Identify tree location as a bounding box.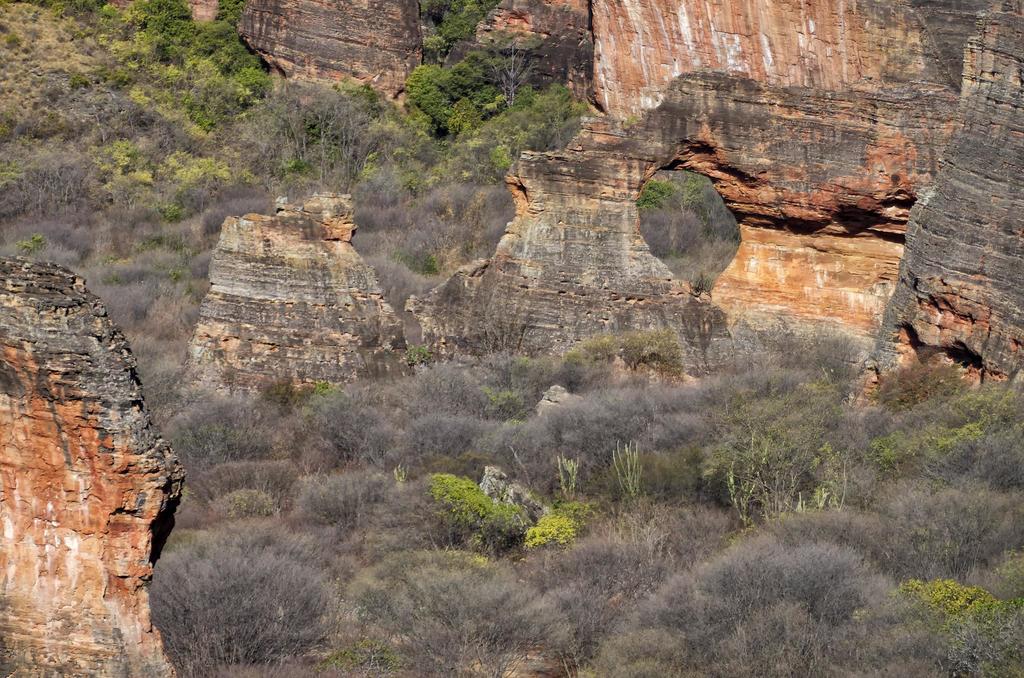
6,0,260,409.
